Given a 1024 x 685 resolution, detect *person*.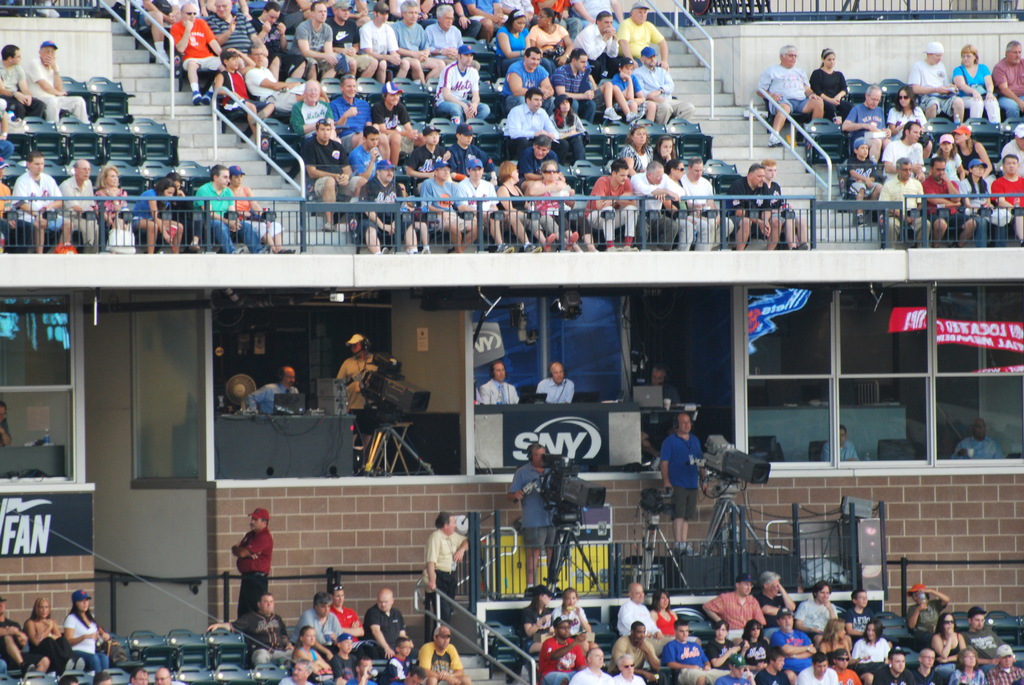
region(23, 38, 91, 125).
